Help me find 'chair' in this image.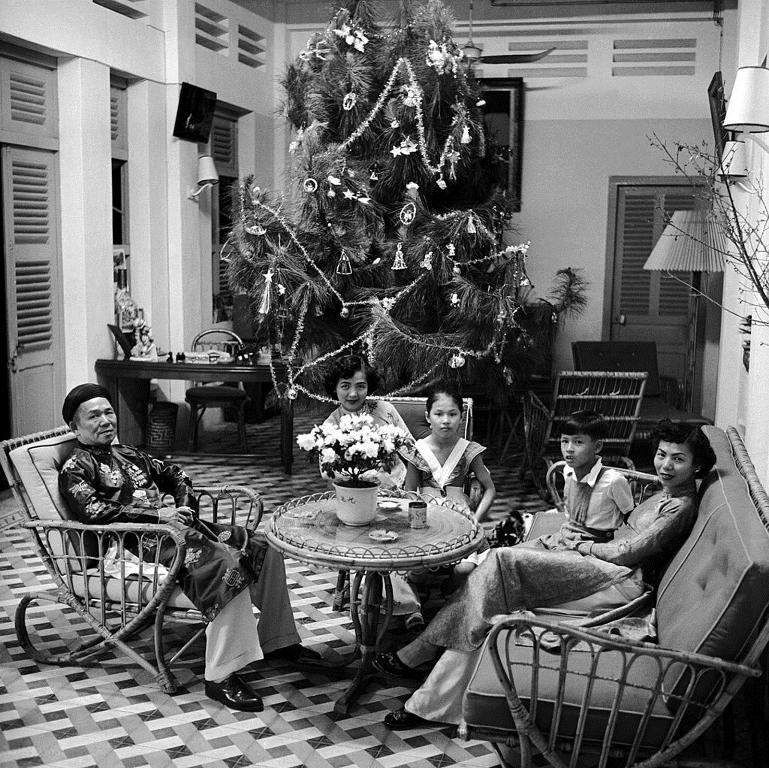
Found it: <region>577, 345, 692, 438</region>.
